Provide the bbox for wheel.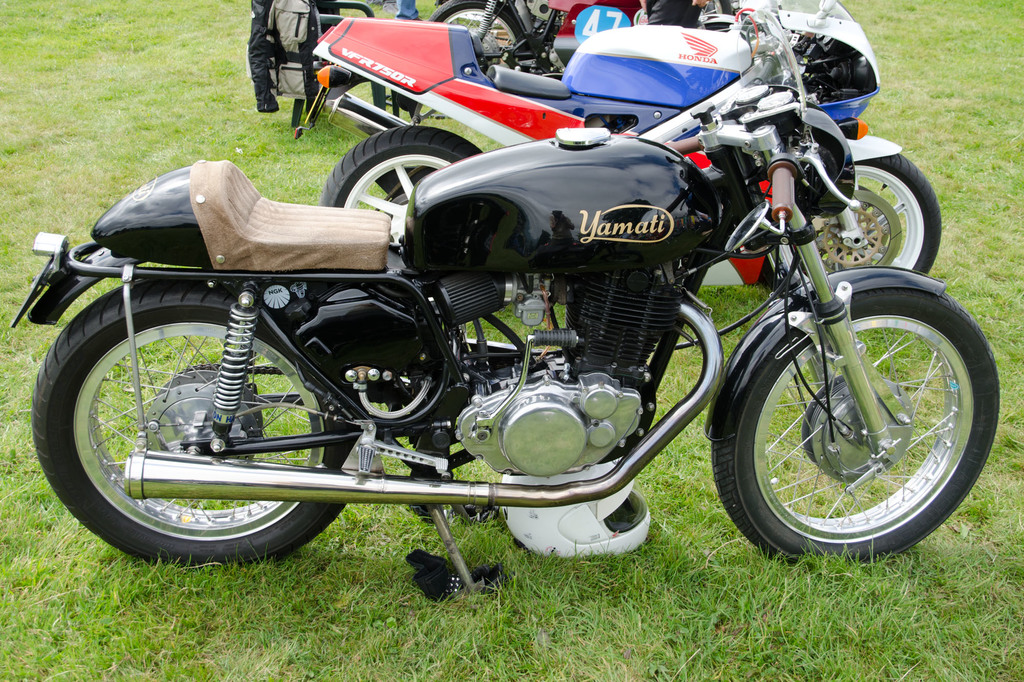
locate(422, 0, 521, 67).
